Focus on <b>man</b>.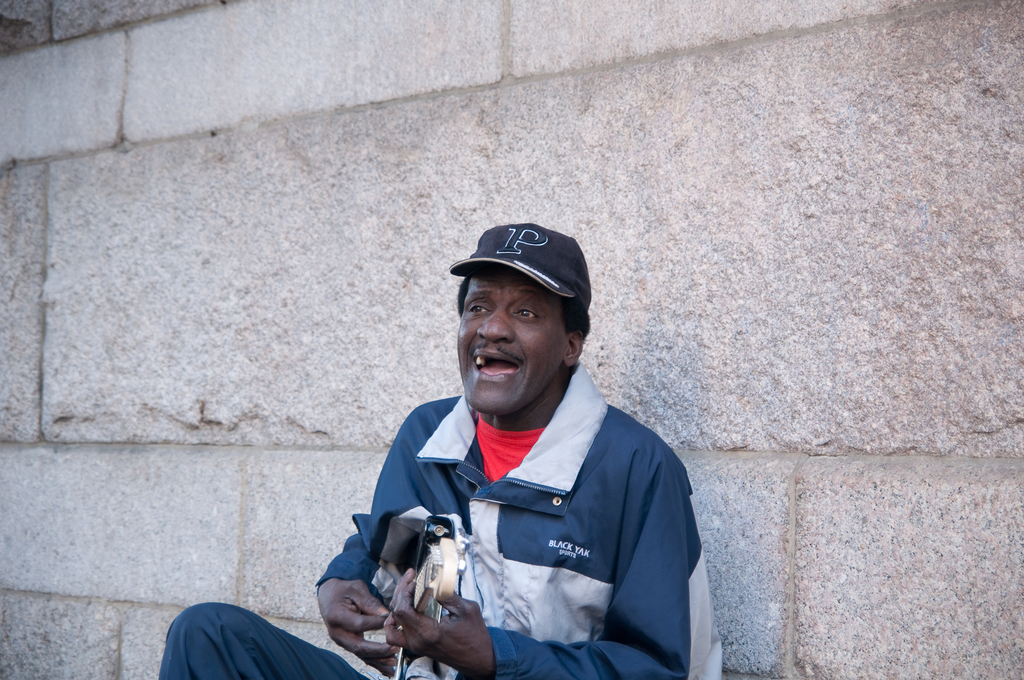
Focused at <box>224,166,778,679</box>.
